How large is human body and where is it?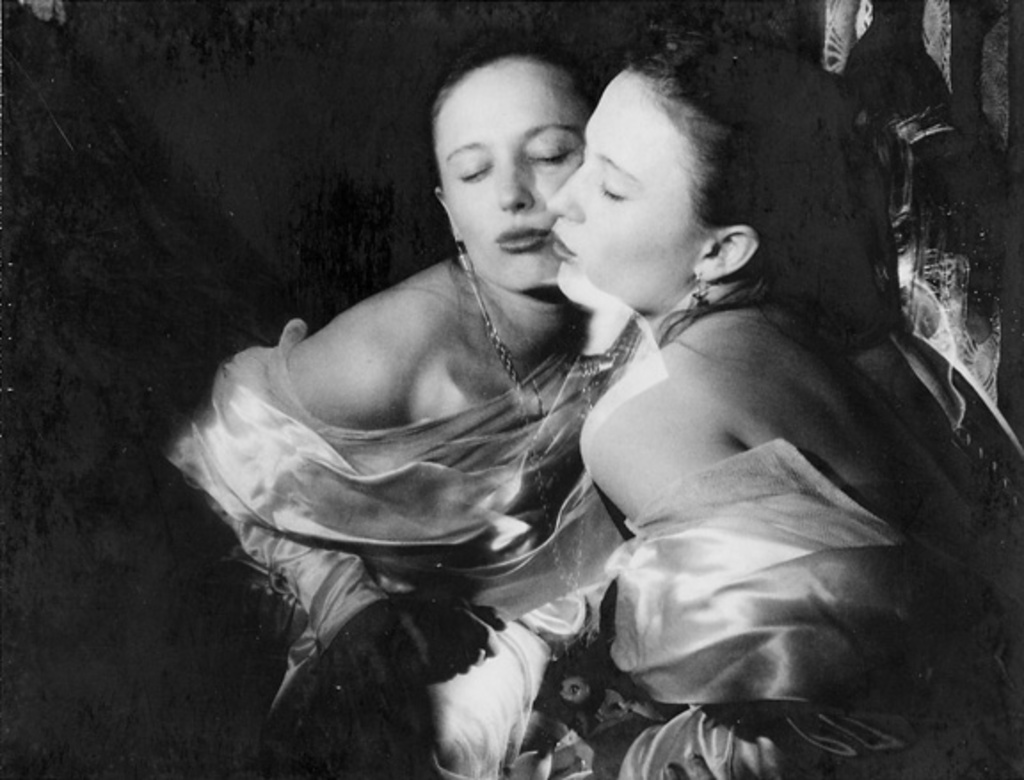
Bounding box: <bbox>574, 302, 1022, 778</bbox>.
